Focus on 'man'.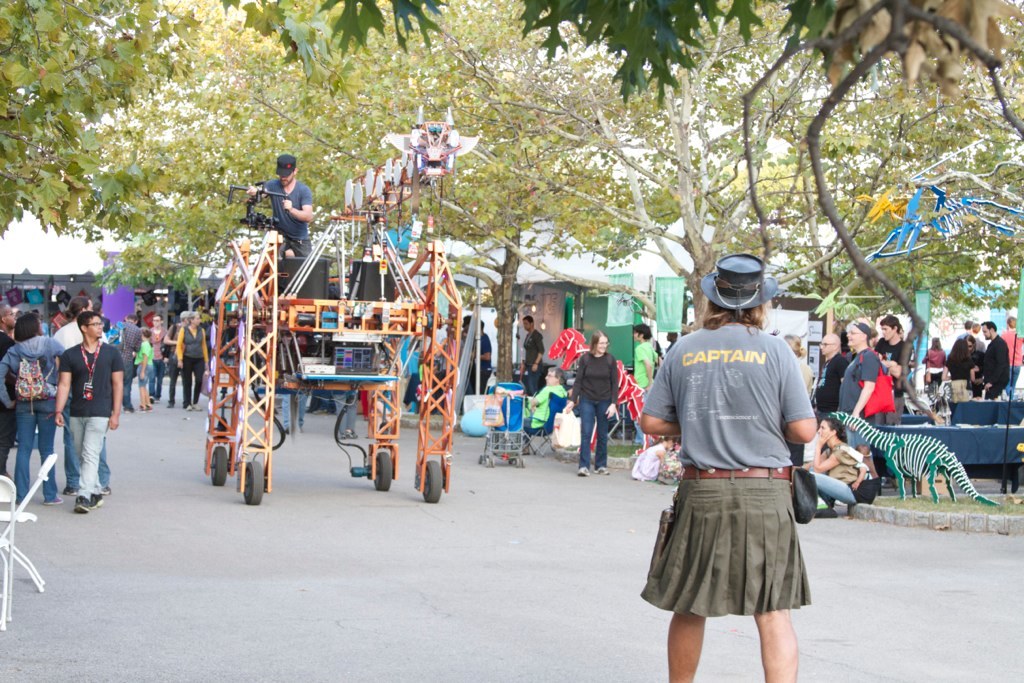
Focused at [245,153,313,259].
